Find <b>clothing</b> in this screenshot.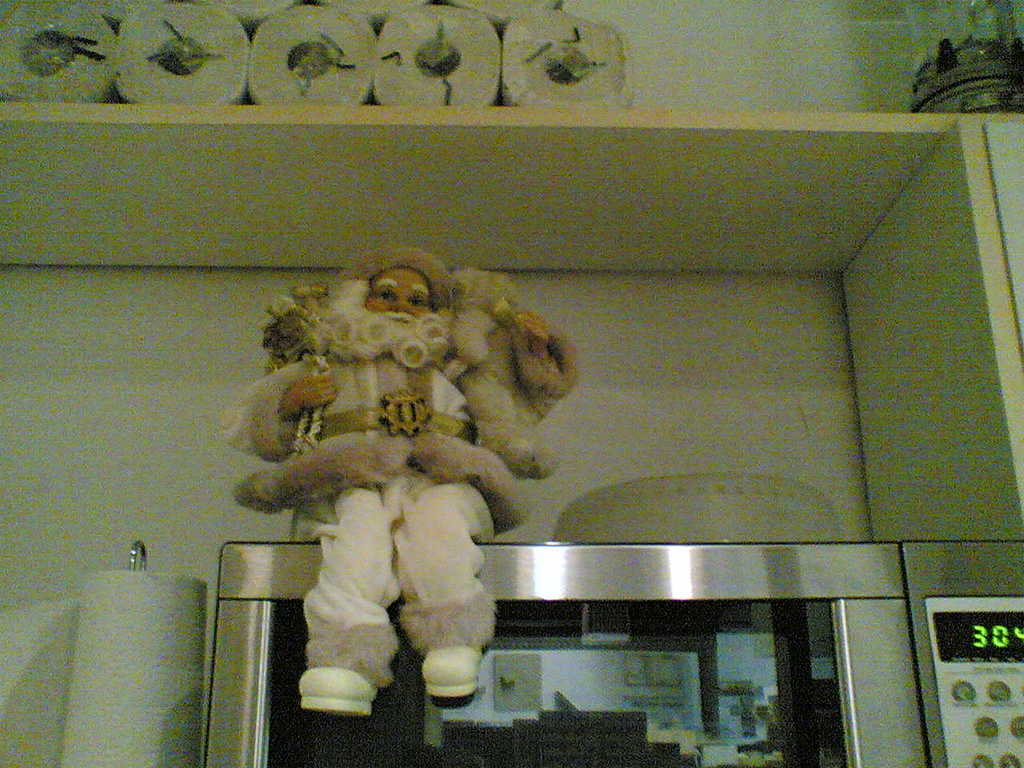
The bounding box for <b>clothing</b> is bbox=(218, 348, 500, 690).
